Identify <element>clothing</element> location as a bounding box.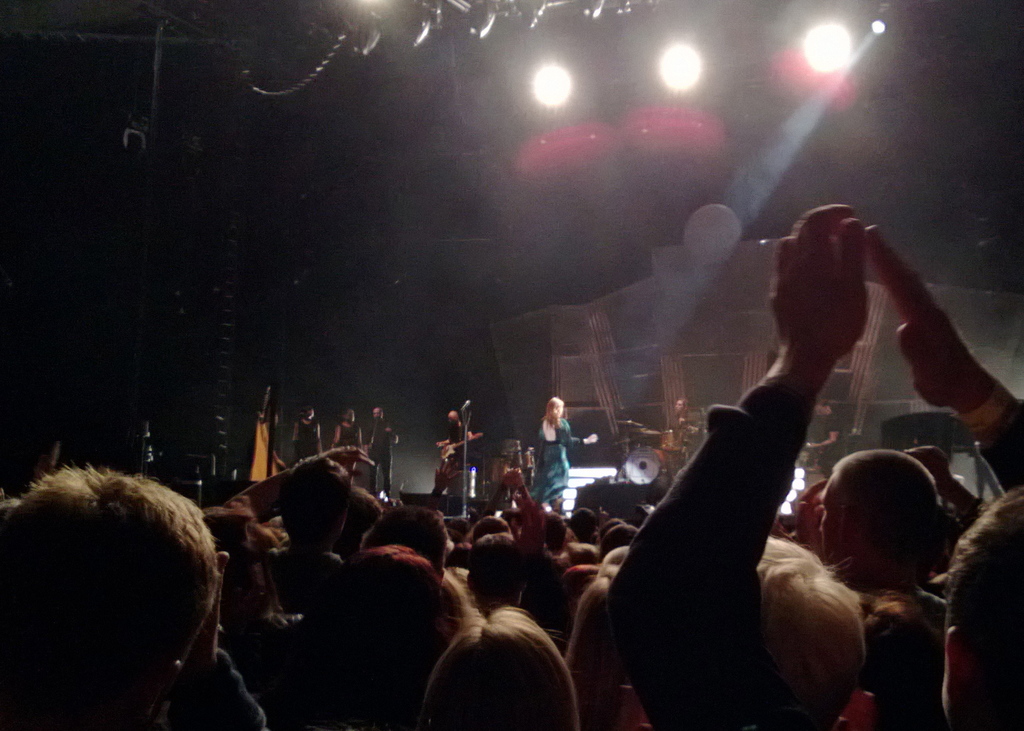
(x1=289, y1=412, x2=325, y2=461).
